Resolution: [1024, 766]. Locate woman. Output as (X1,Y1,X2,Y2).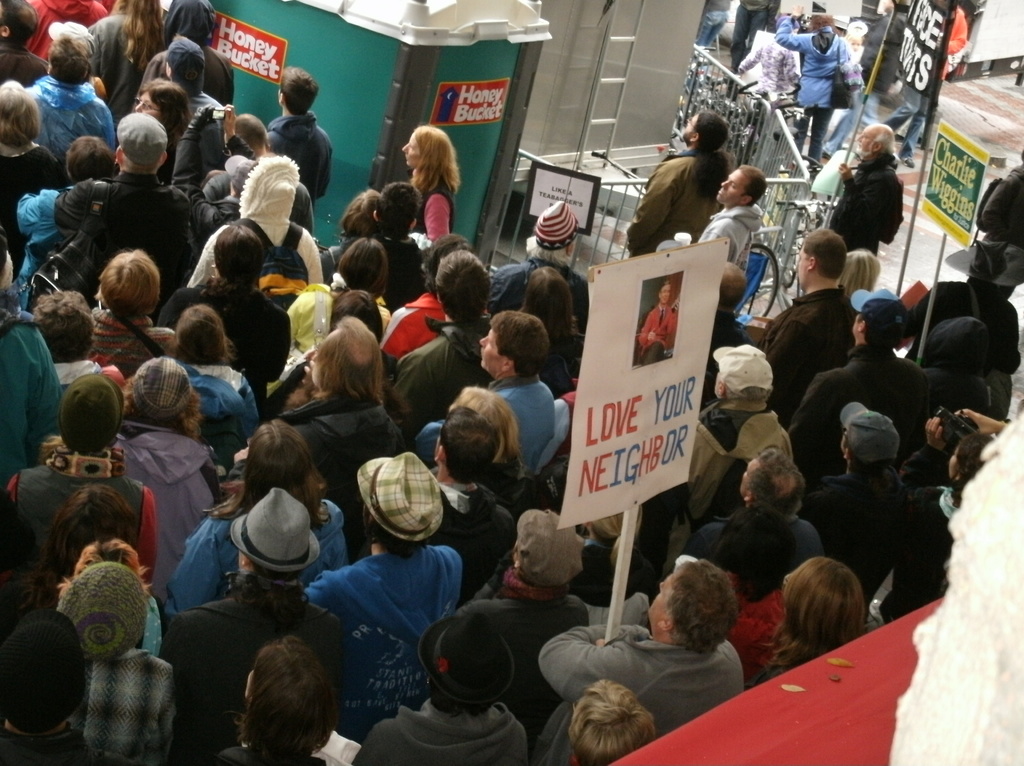
(172,302,261,475).
